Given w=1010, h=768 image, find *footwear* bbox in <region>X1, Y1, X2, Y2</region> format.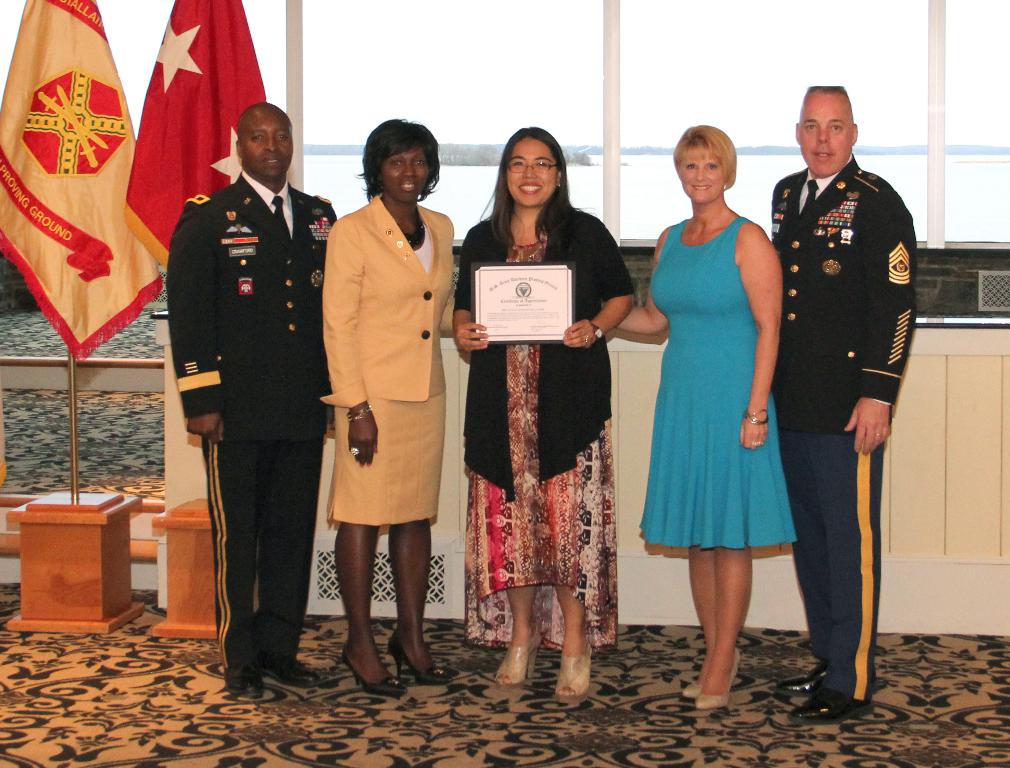
<region>775, 662, 827, 696</region>.
